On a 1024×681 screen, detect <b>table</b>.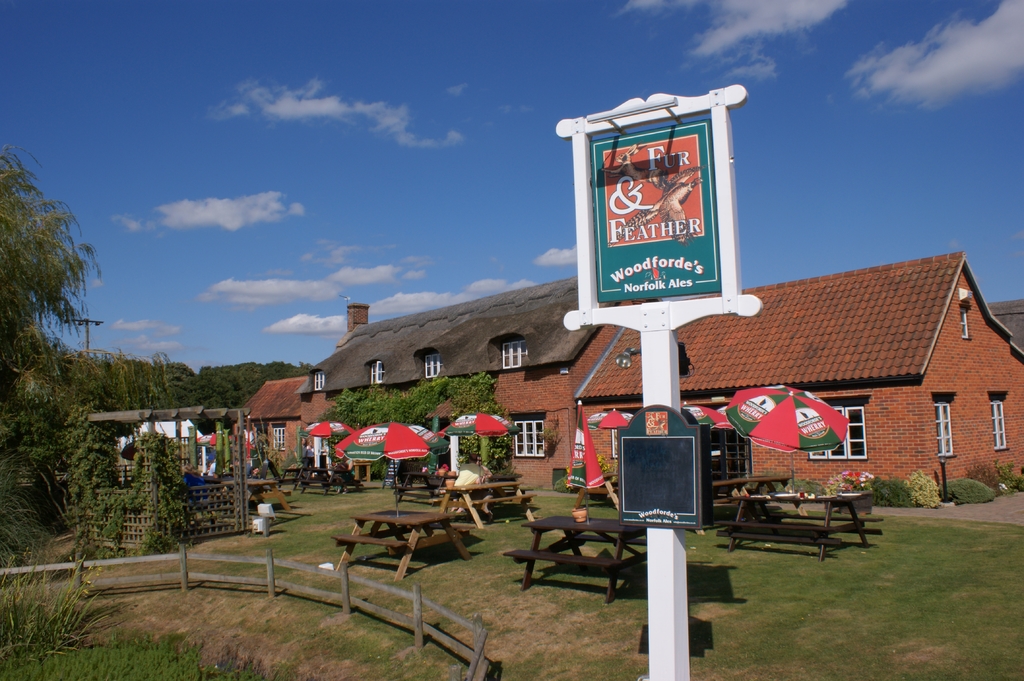
{"x1": 391, "y1": 470, "x2": 448, "y2": 504}.
